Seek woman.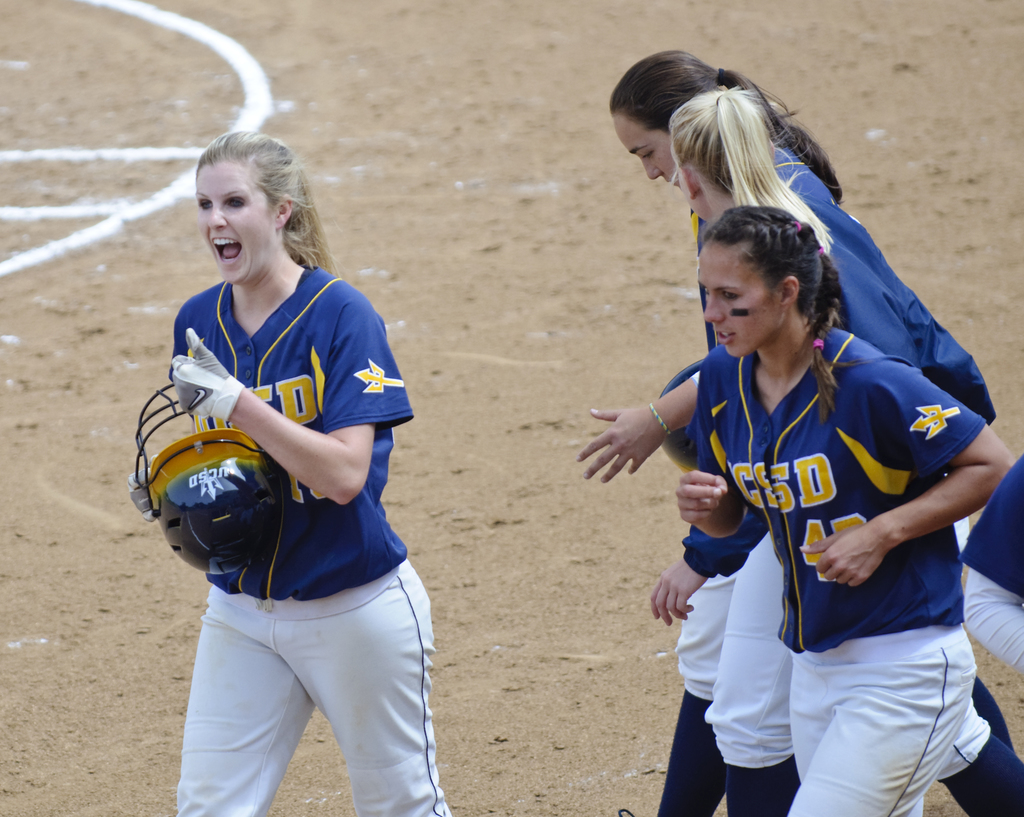
609/53/982/816.
